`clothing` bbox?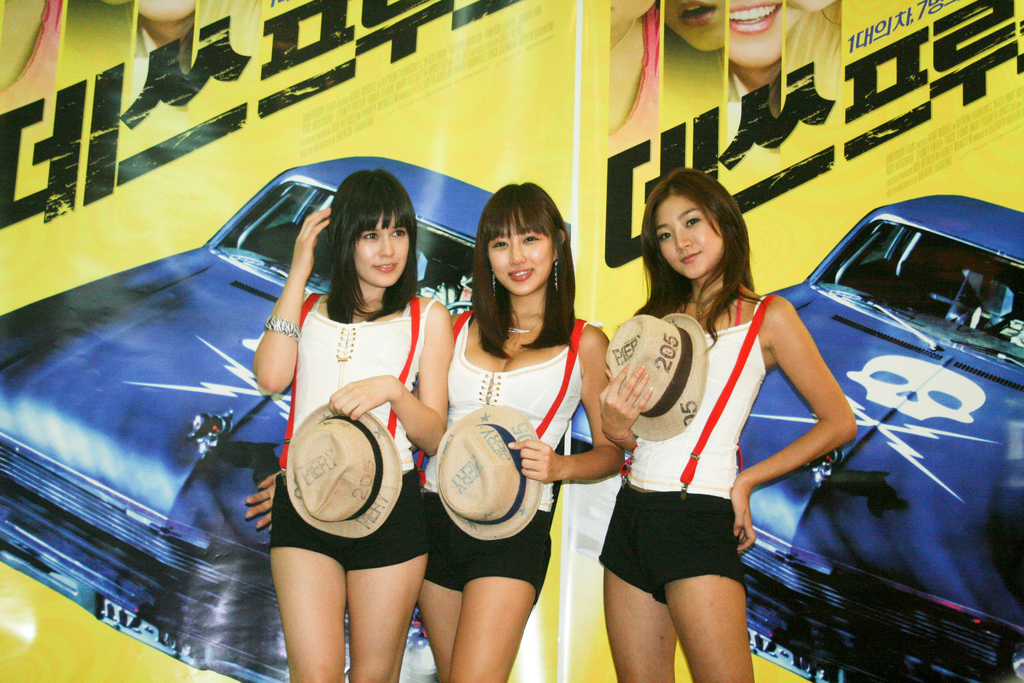
[left=262, top=279, right=440, bottom=503]
